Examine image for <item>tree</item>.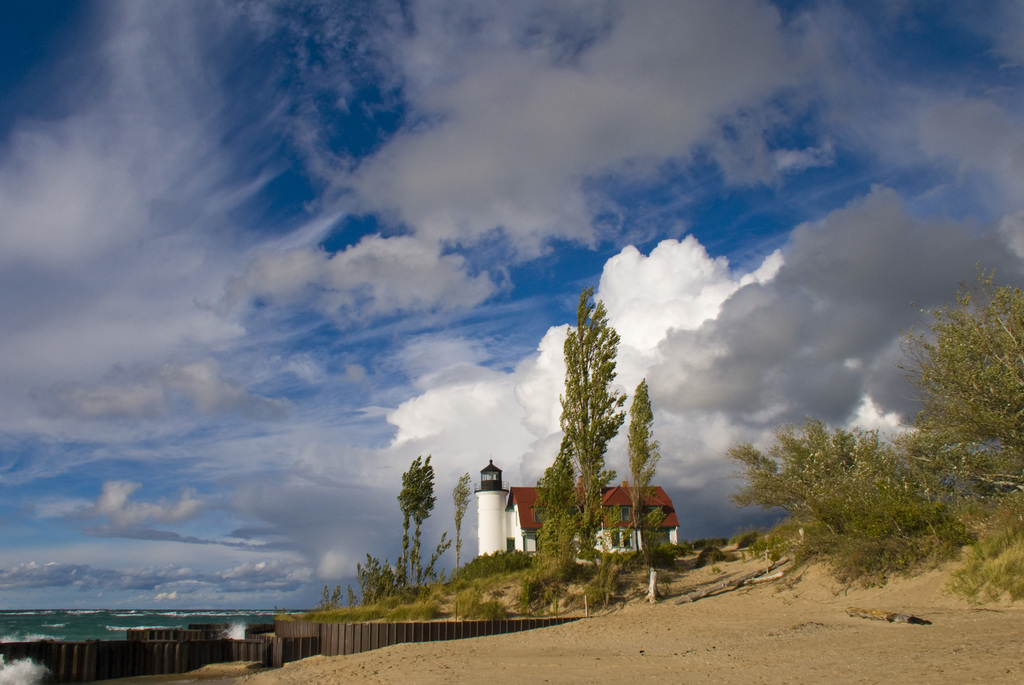
Examination result: (396, 452, 442, 592).
